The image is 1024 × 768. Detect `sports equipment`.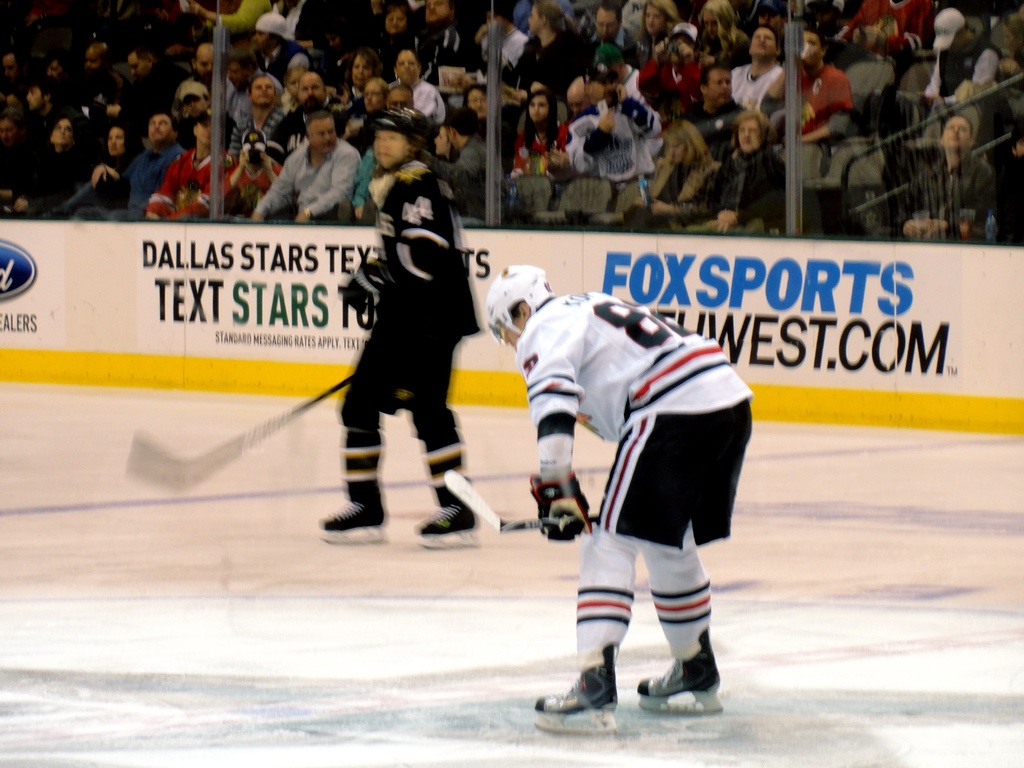
Detection: l=633, t=620, r=726, b=719.
